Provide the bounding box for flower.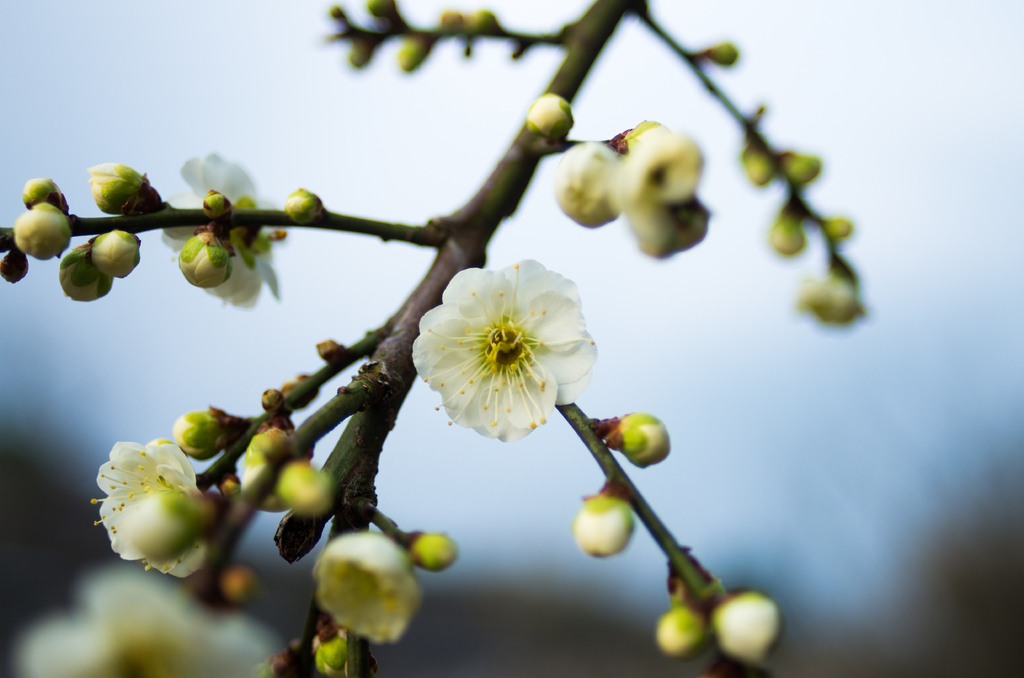
[616,126,708,201].
